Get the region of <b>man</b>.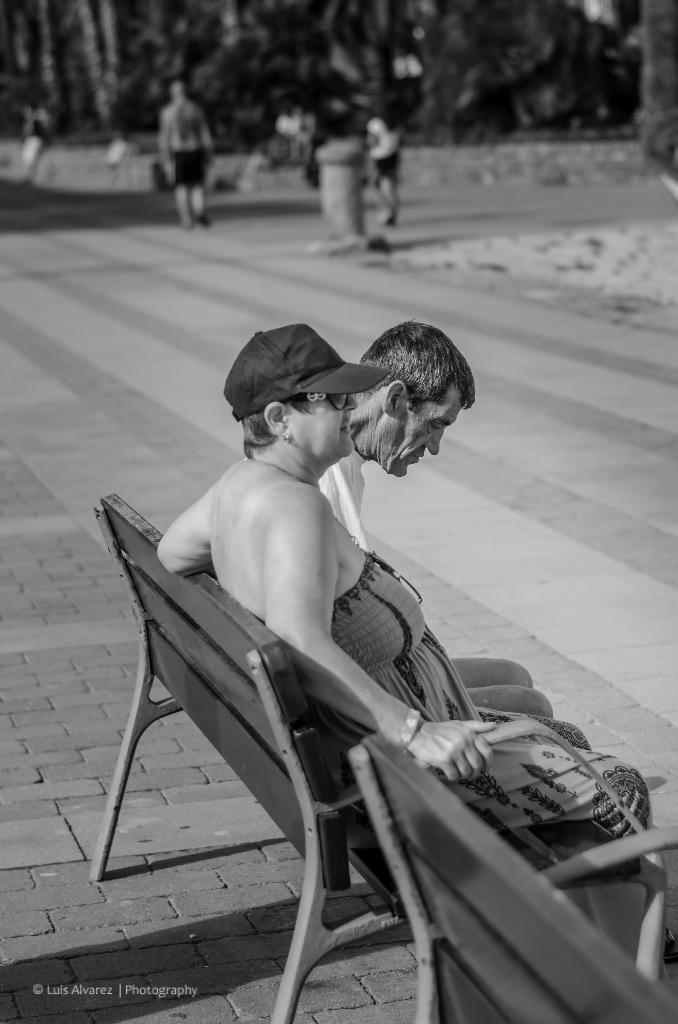
crop(154, 317, 667, 984).
